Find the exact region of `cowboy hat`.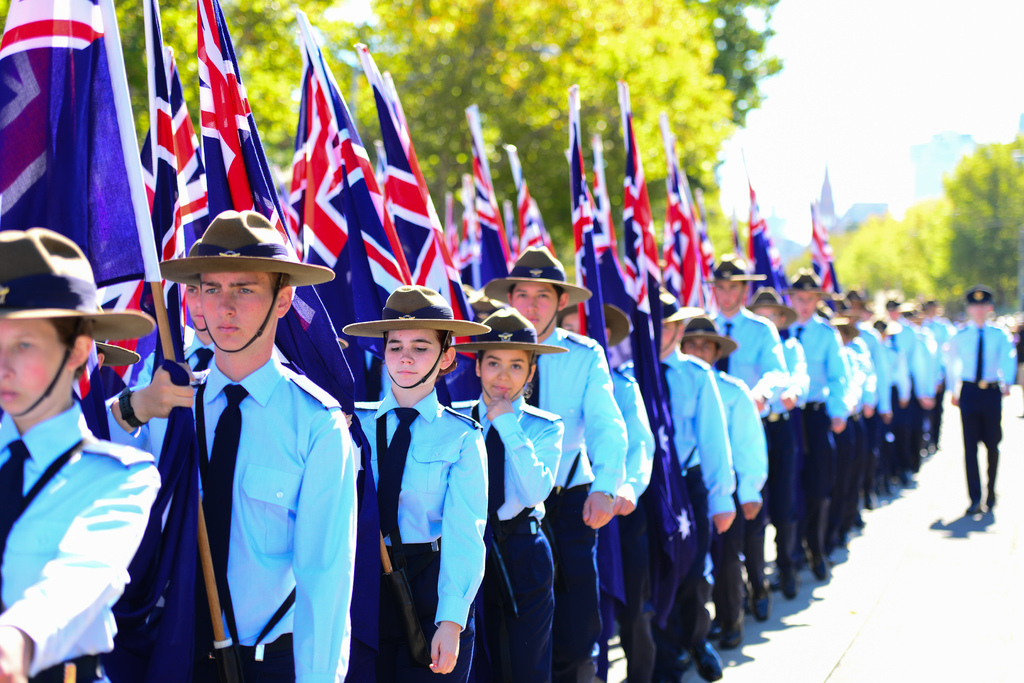
Exact region: [483,250,591,337].
